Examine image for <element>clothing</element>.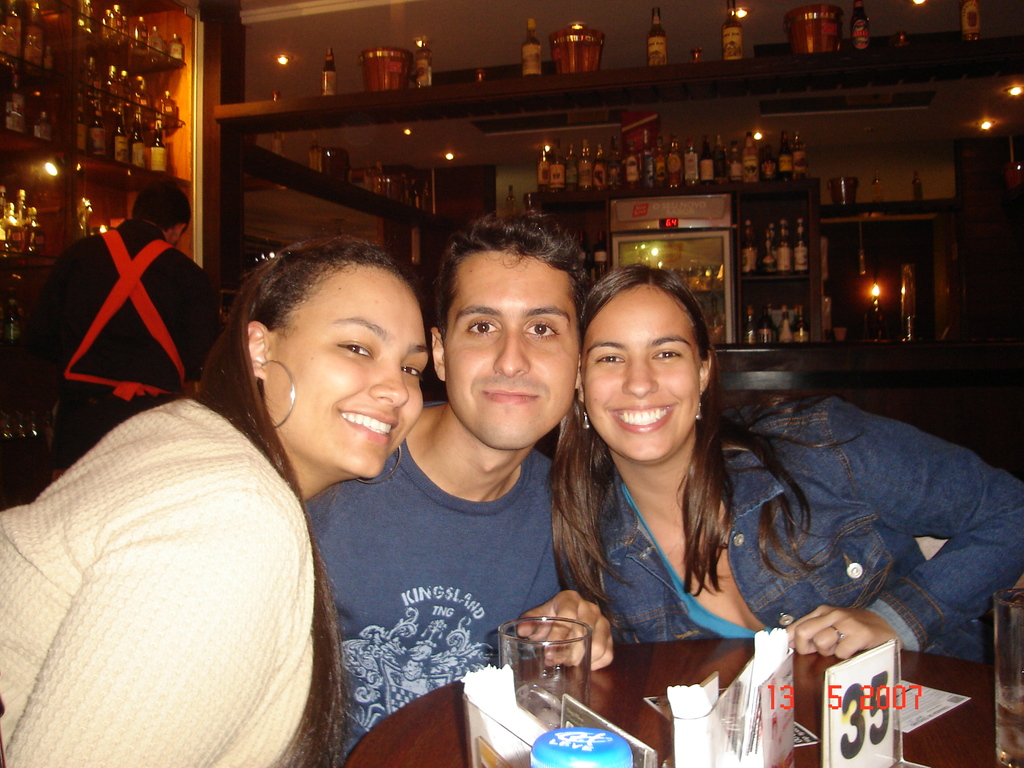
Examination result: 321 424 605 762.
